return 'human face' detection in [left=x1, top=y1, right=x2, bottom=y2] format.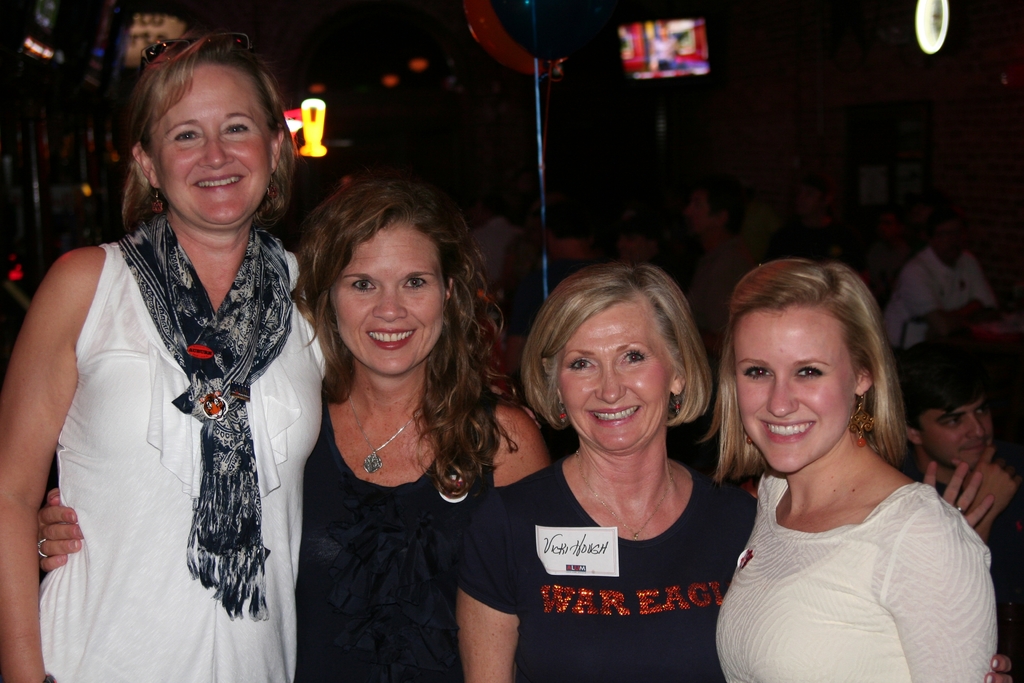
[left=728, top=302, right=870, bottom=475].
